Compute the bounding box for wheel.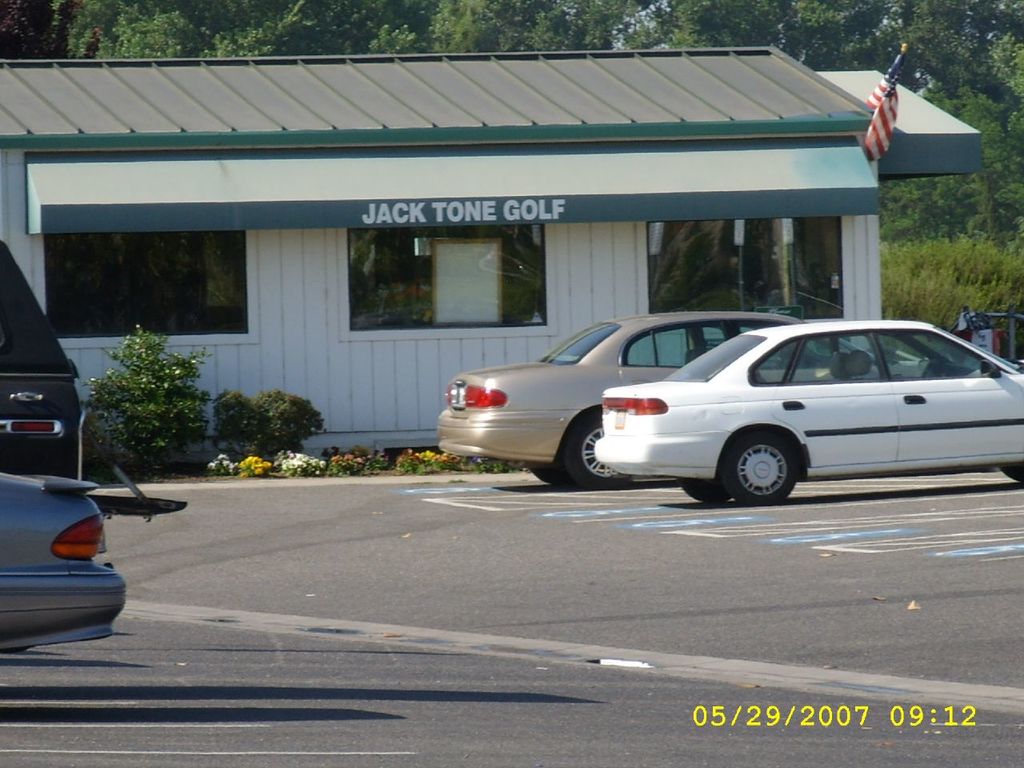
select_region(562, 414, 637, 497).
